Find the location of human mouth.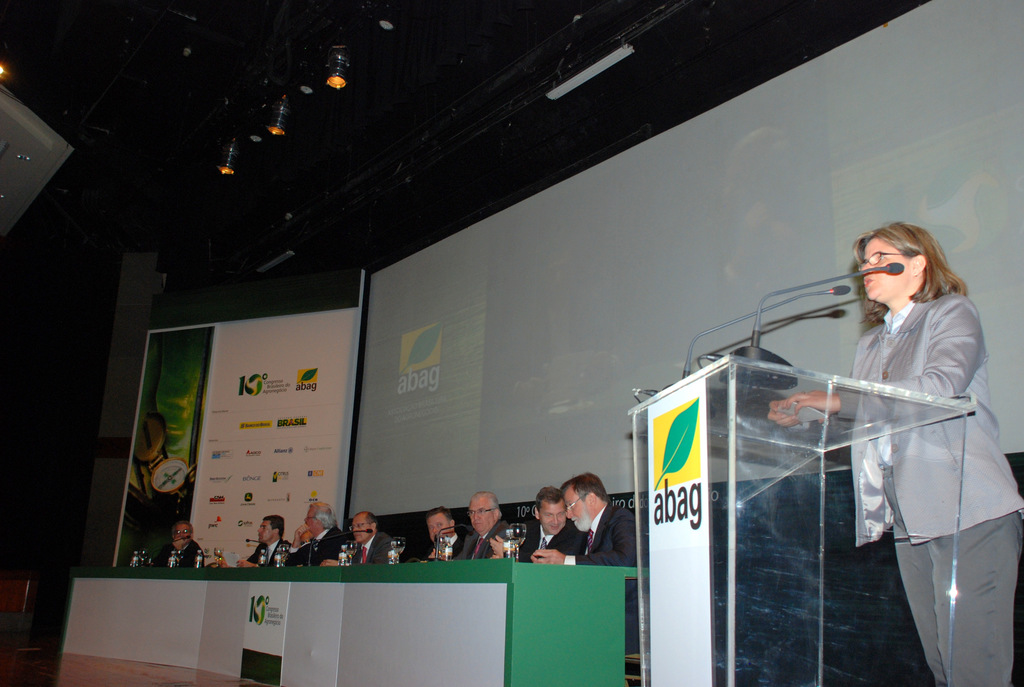
Location: region(860, 275, 876, 293).
